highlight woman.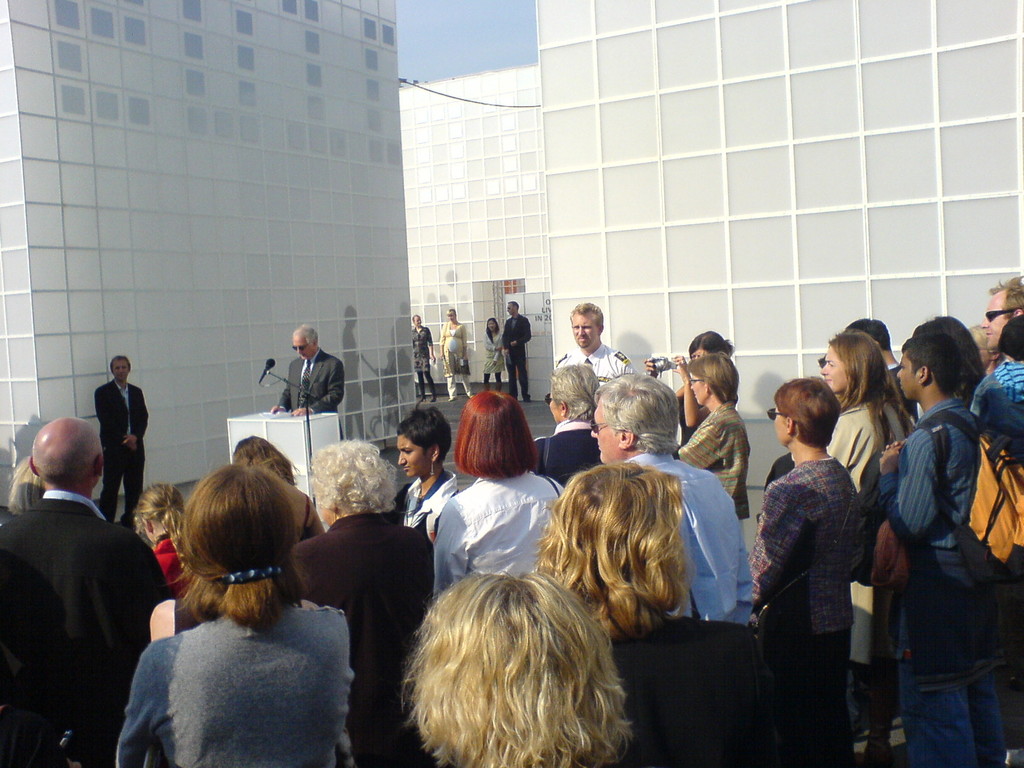
Highlighted region: BBox(444, 312, 475, 399).
